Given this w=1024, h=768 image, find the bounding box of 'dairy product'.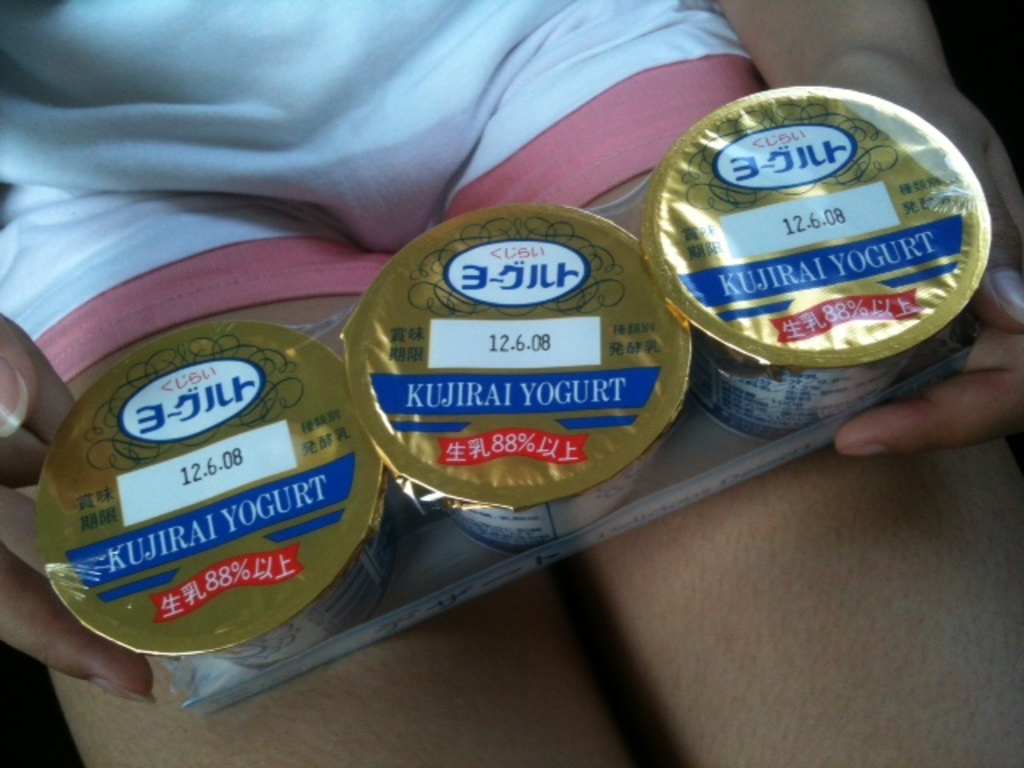
651, 120, 1014, 418.
